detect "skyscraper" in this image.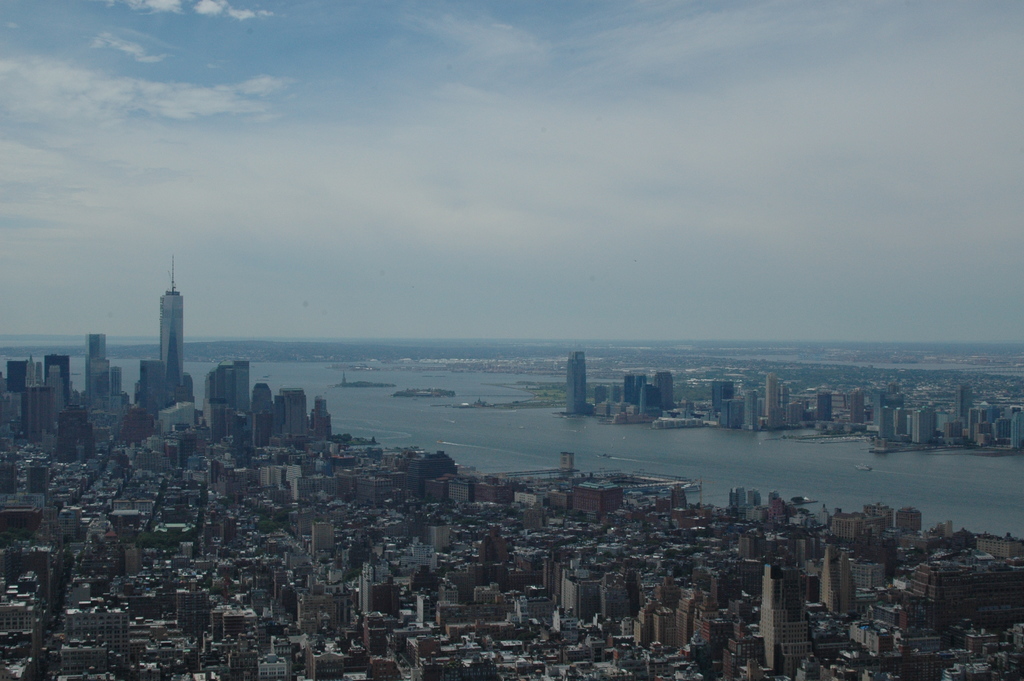
Detection: <region>646, 373, 678, 417</region>.
